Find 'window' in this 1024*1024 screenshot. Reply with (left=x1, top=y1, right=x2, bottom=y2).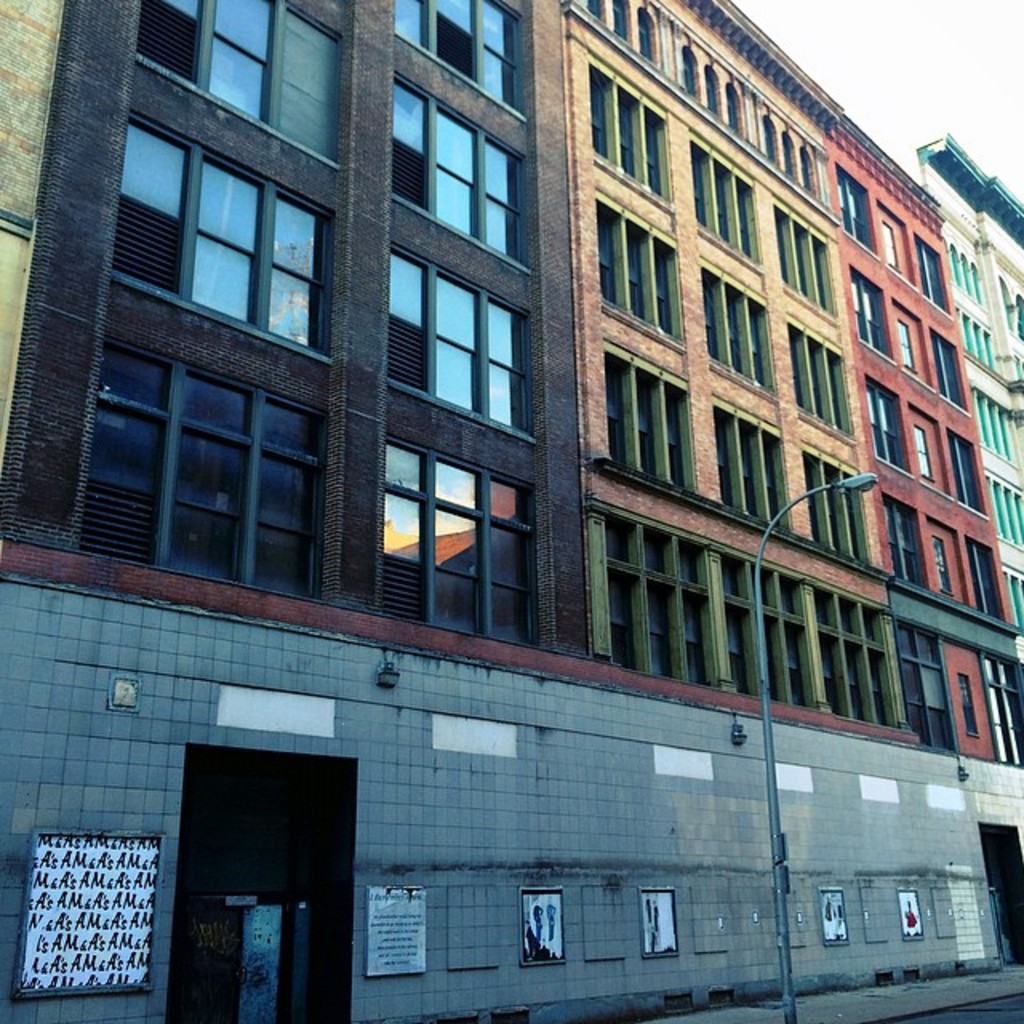
(left=870, top=373, right=918, bottom=464).
